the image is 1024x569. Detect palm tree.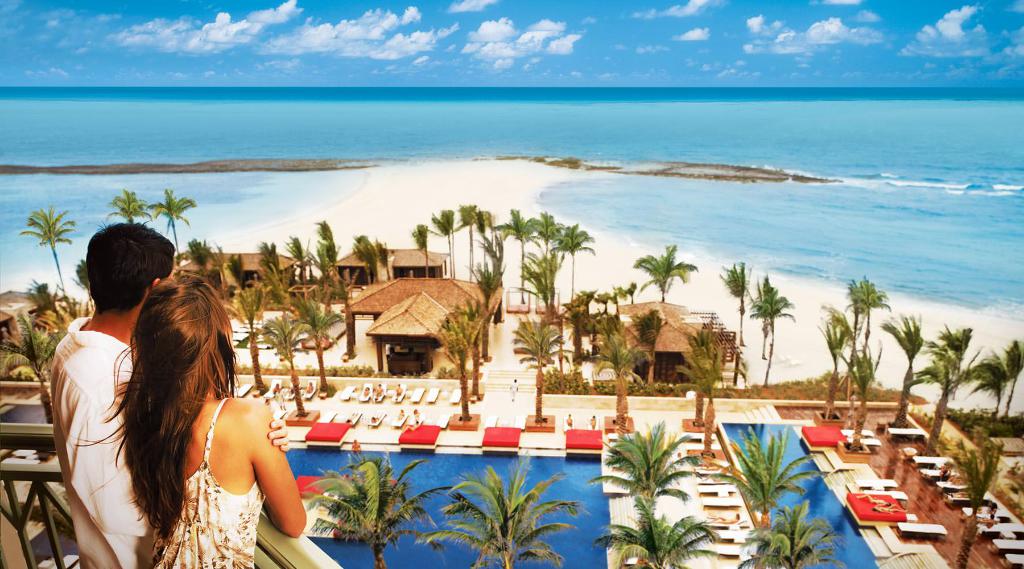
Detection: 15,211,74,298.
